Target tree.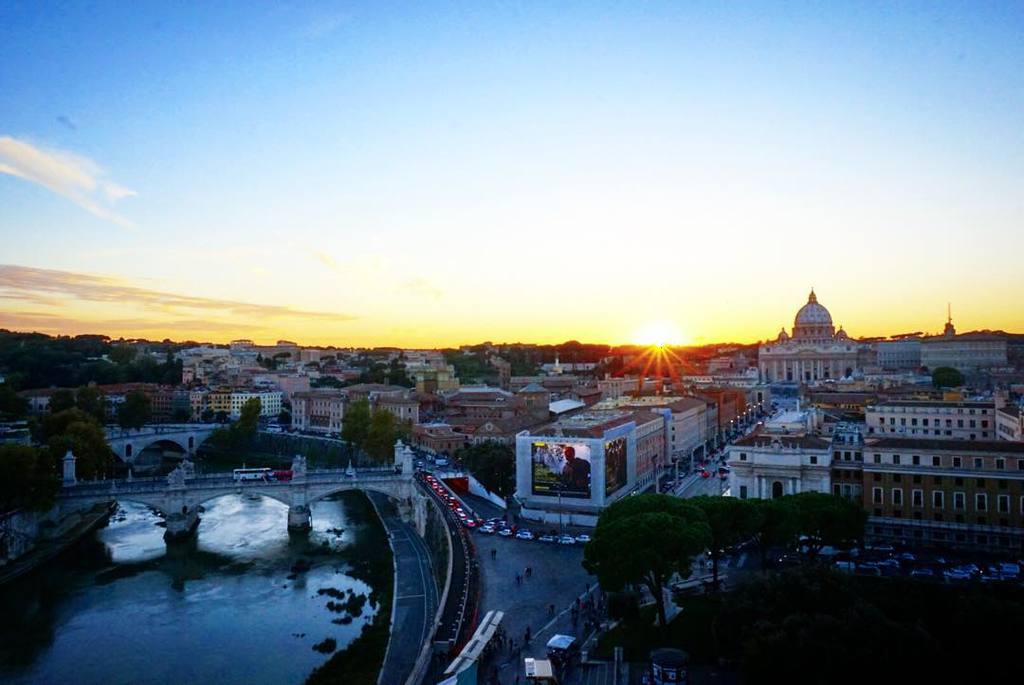
Target region: <region>230, 393, 264, 472</region>.
